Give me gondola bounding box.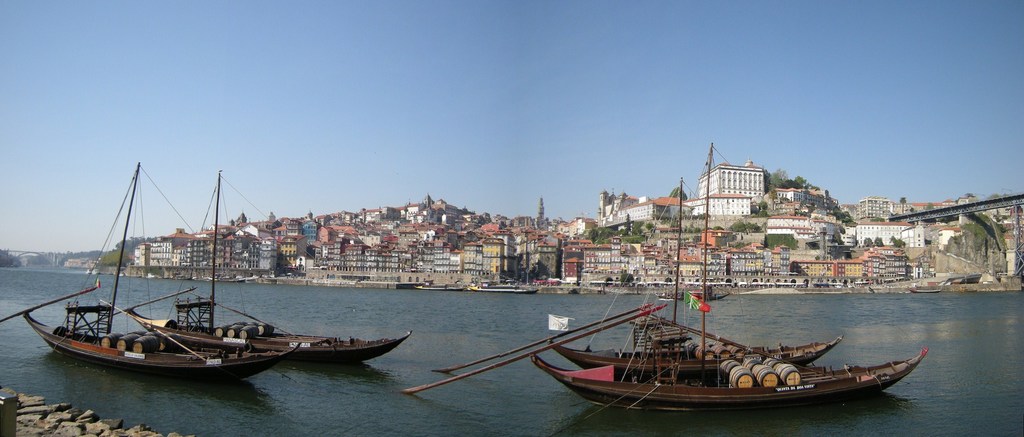
x1=667, y1=289, x2=732, y2=301.
